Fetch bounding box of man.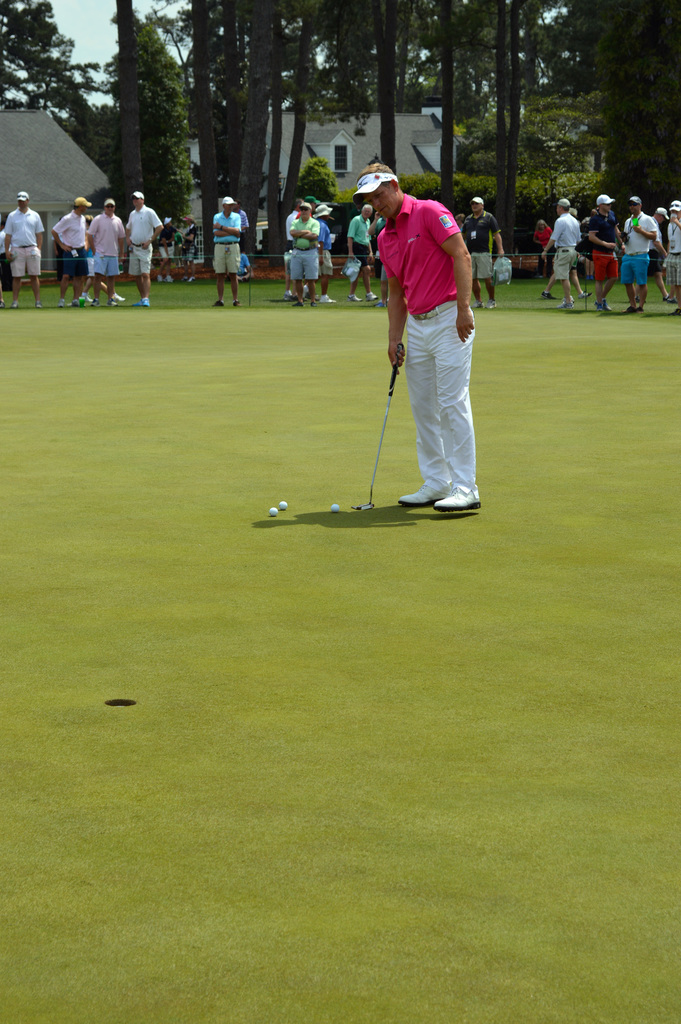
Bbox: l=211, t=196, r=243, b=311.
